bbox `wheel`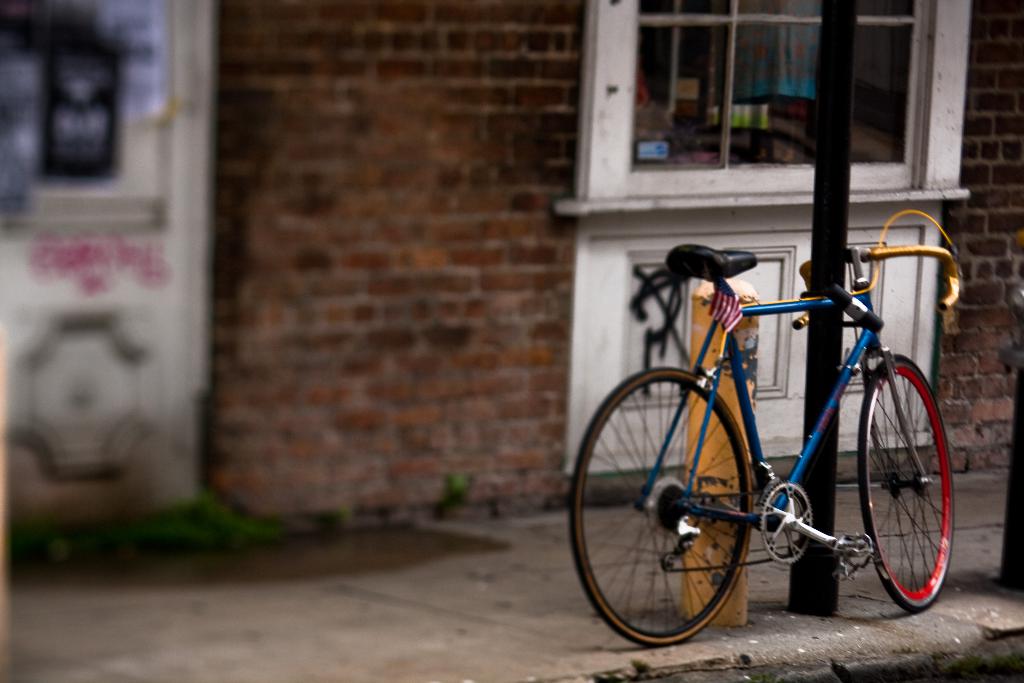
region(755, 483, 817, 567)
